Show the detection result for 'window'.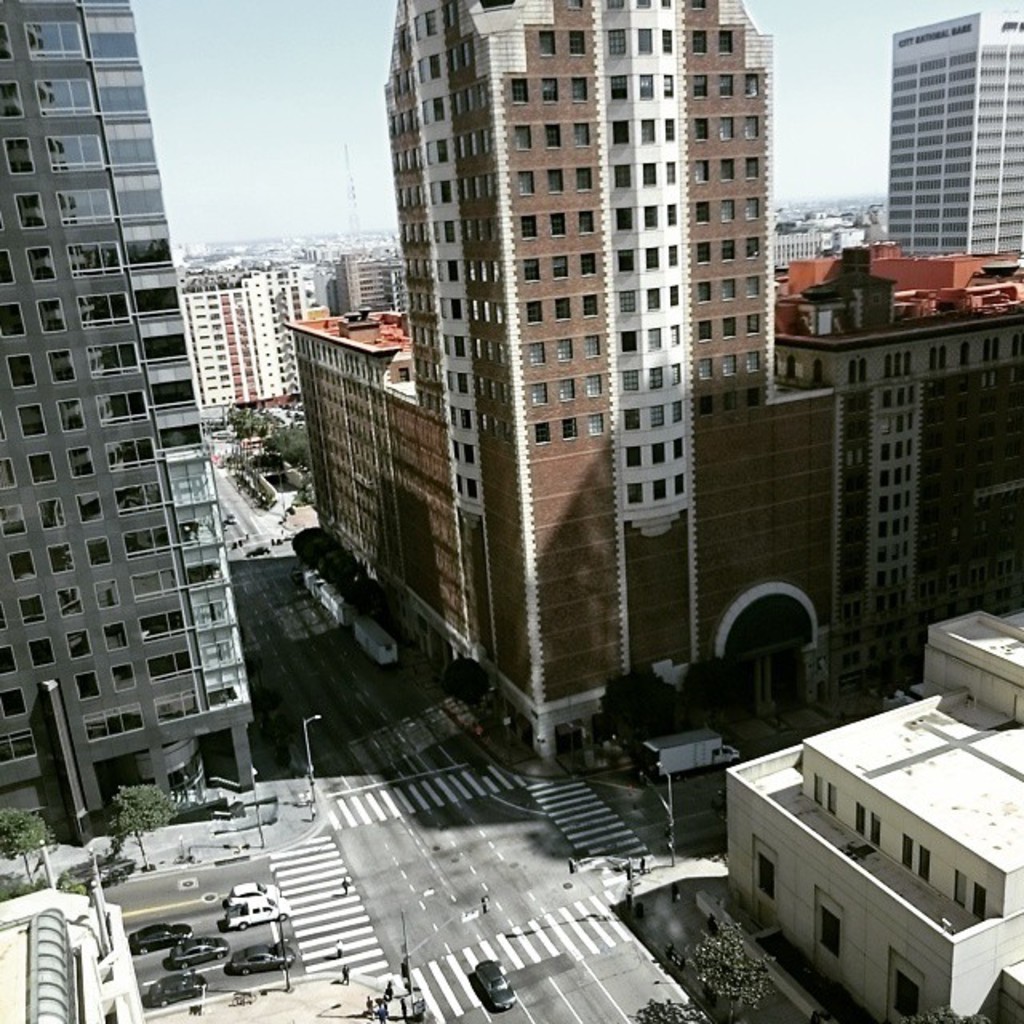
BBox(720, 237, 741, 264).
